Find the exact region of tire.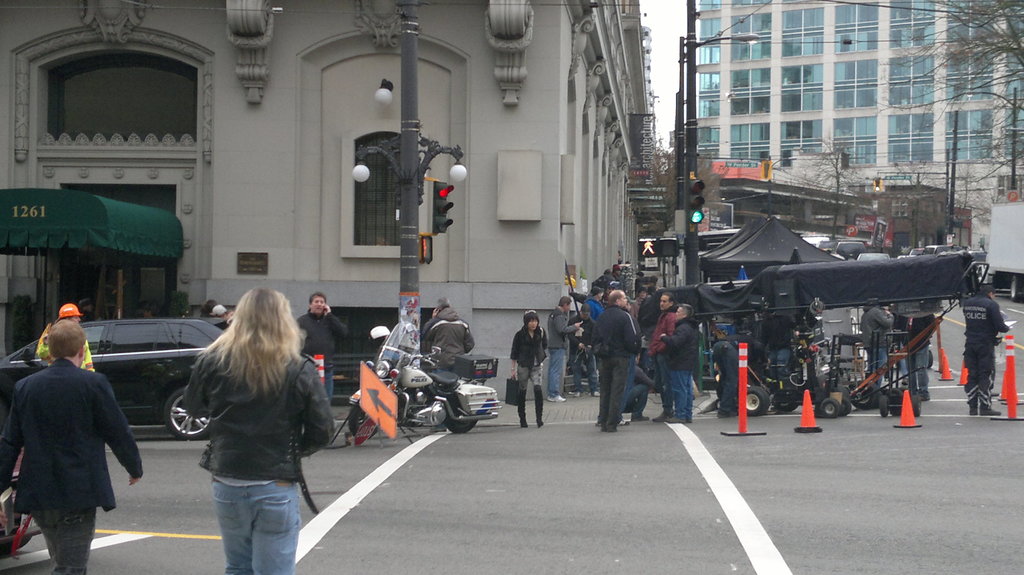
Exact region: 163,384,226,439.
